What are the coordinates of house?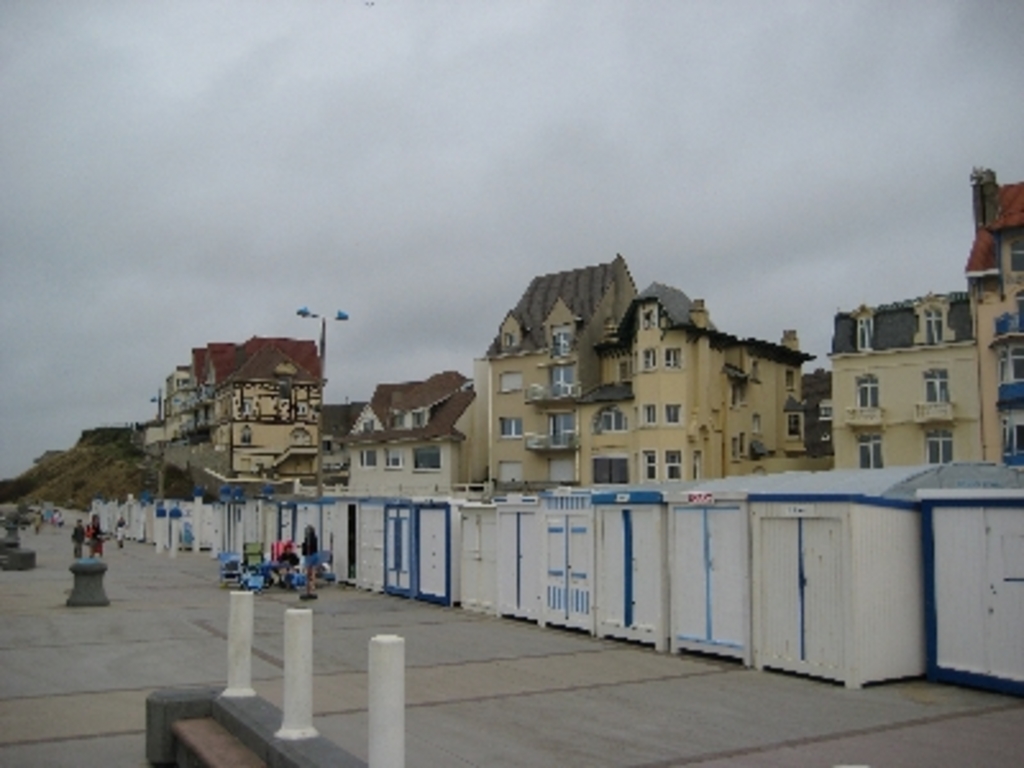
<region>348, 369, 474, 499</region>.
